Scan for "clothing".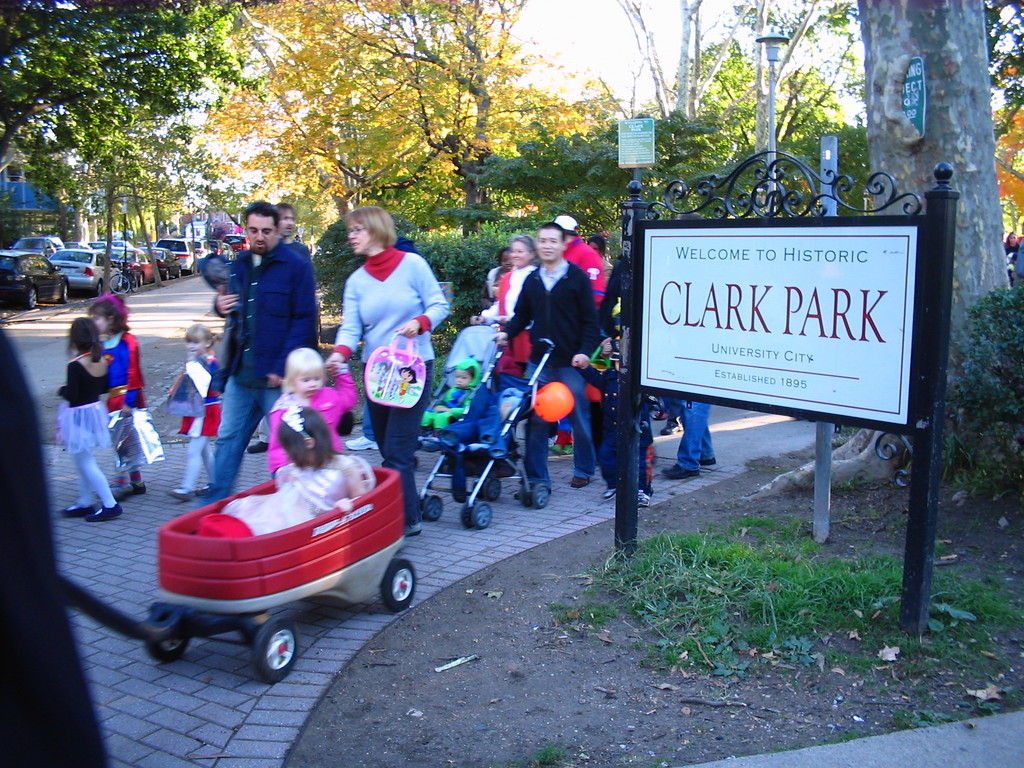
Scan result: {"x1": 93, "y1": 323, "x2": 148, "y2": 482}.
